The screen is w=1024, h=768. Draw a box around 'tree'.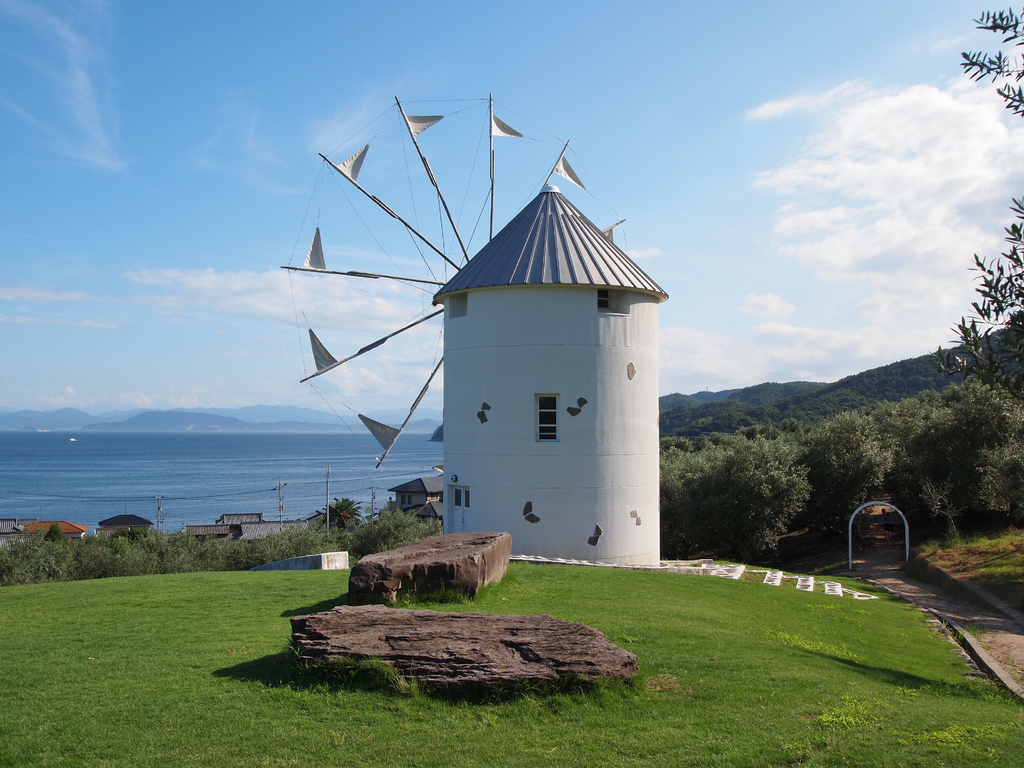
<bbox>315, 495, 372, 552</bbox>.
